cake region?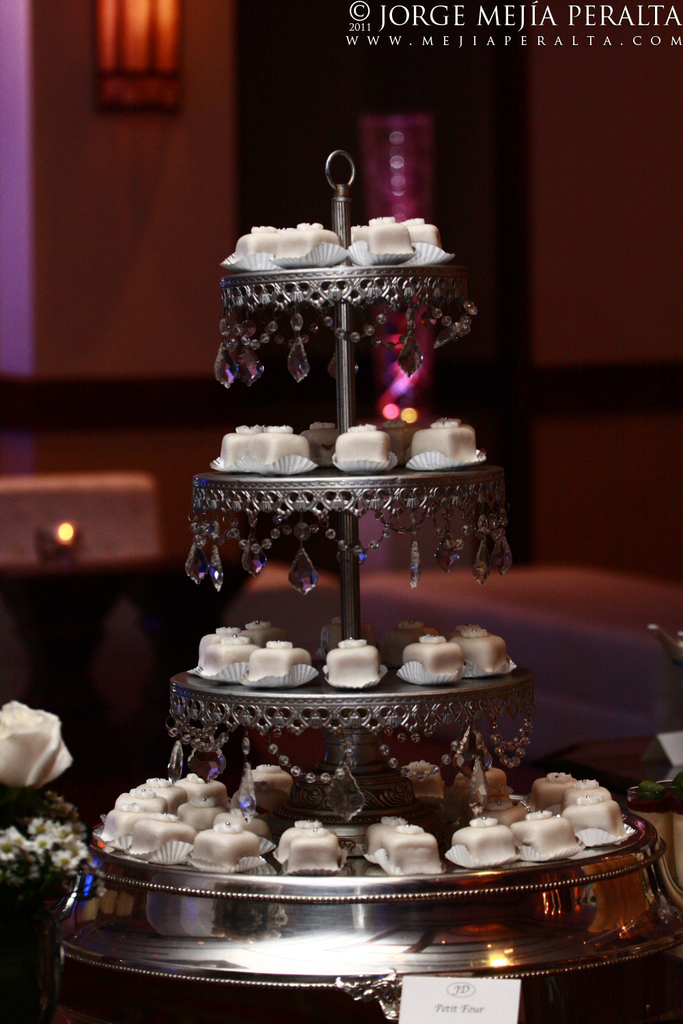
bbox=[460, 624, 516, 685]
